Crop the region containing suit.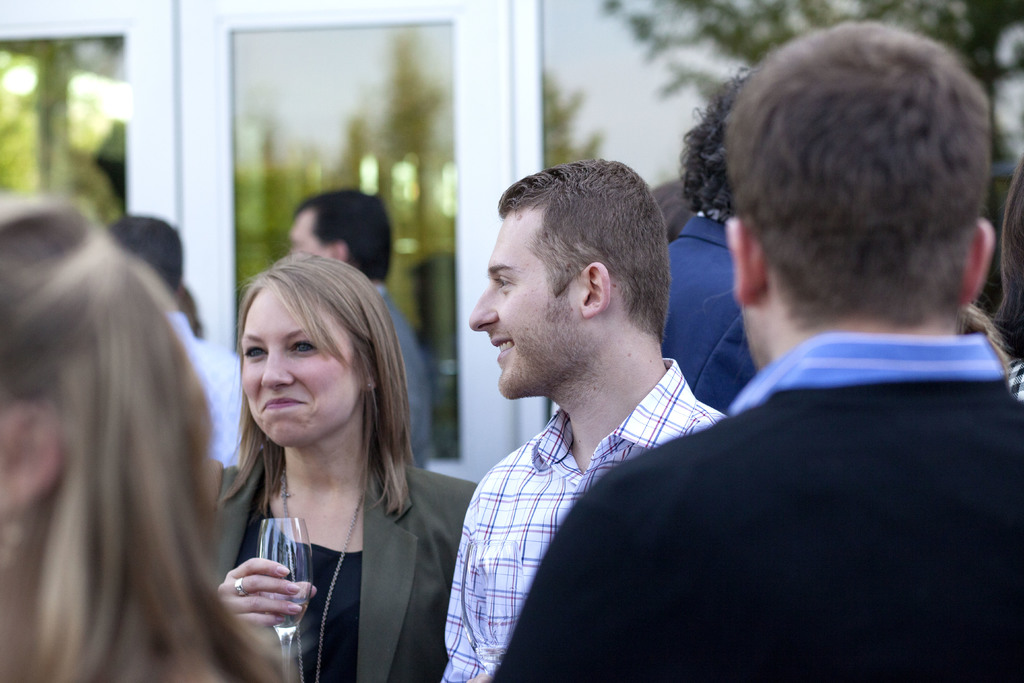
Crop region: select_region(207, 464, 474, 682).
